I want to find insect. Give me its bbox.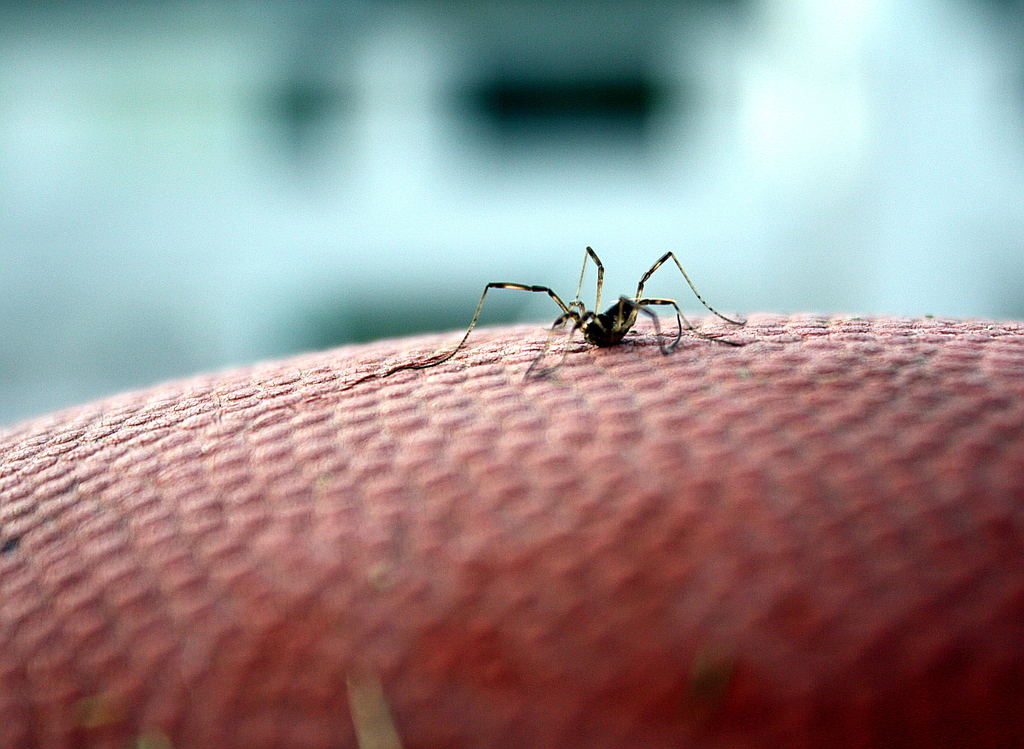
BBox(404, 245, 748, 377).
